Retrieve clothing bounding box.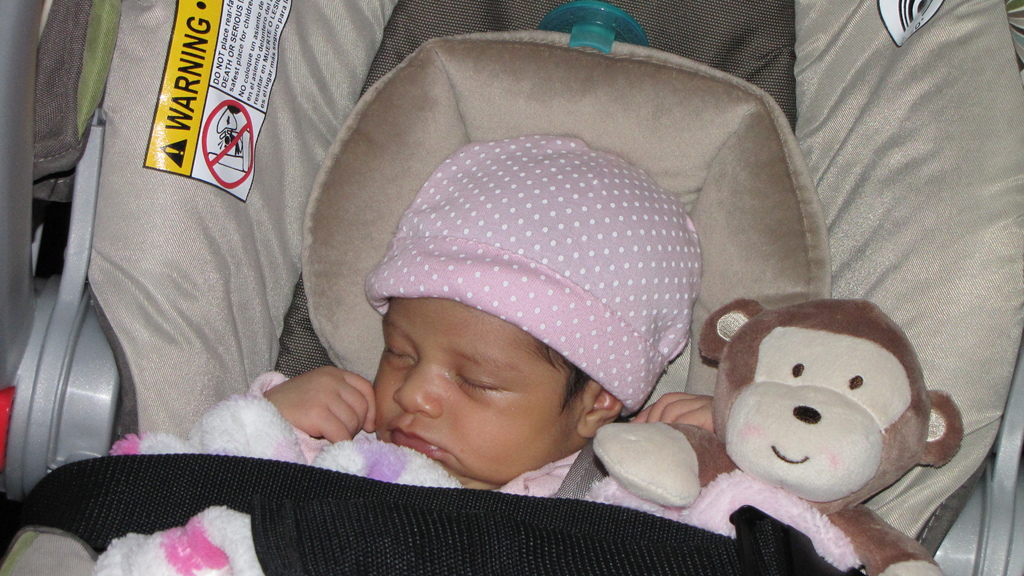
Bounding box: <region>109, 364, 874, 575</region>.
